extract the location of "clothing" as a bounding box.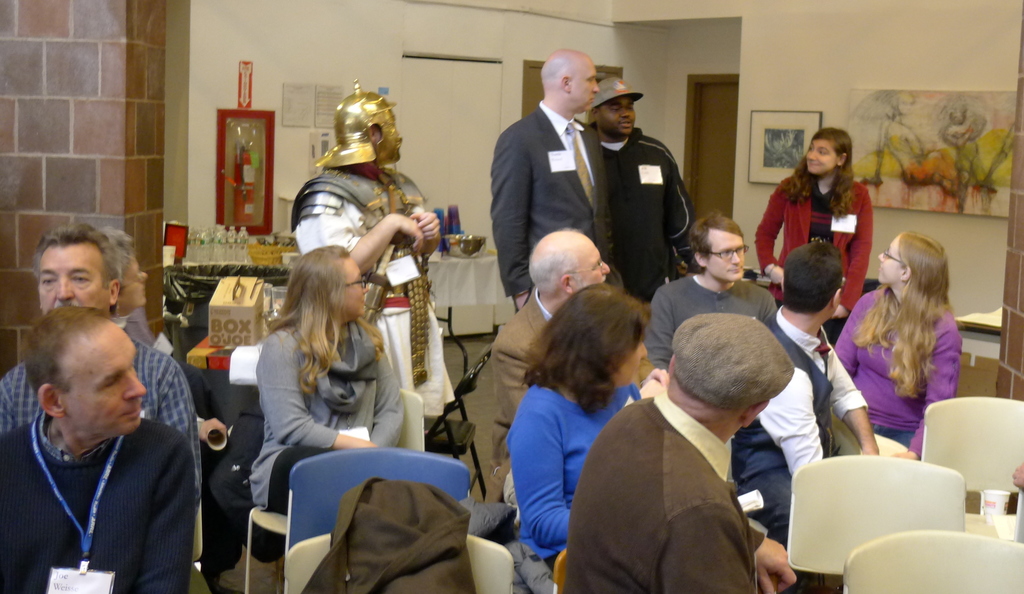
rect(492, 289, 565, 468).
